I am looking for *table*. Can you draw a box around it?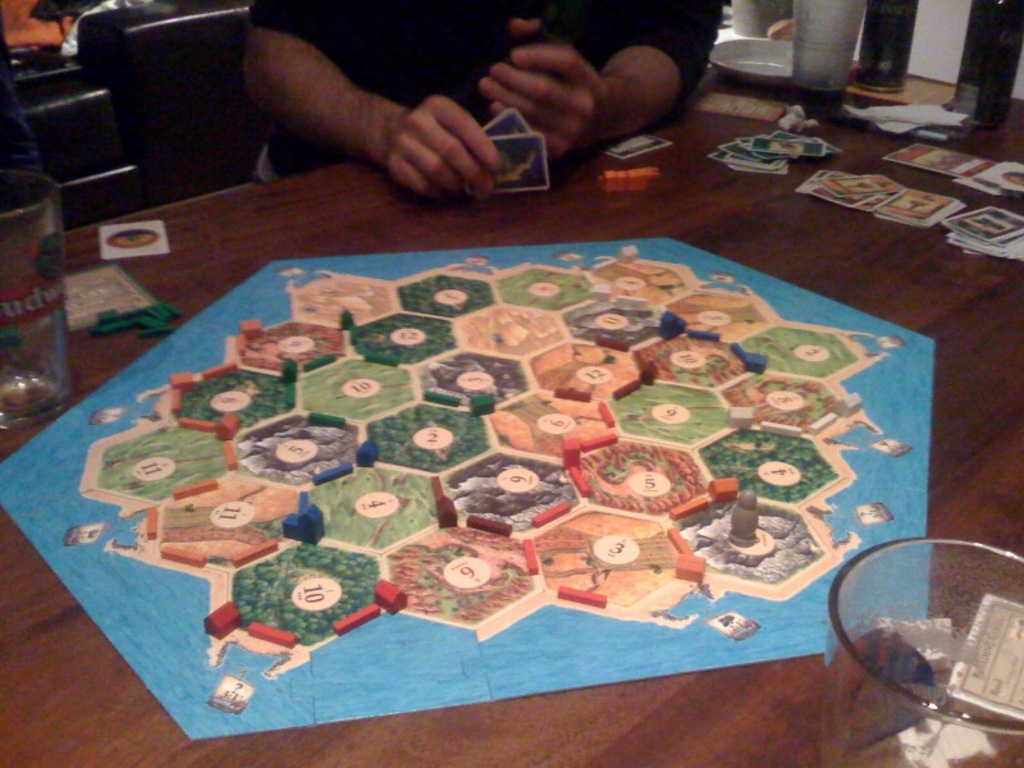
Sure, the bounding box is {"x1": 0, "y1": 61, "x2": 1023, "y2": 767}.
